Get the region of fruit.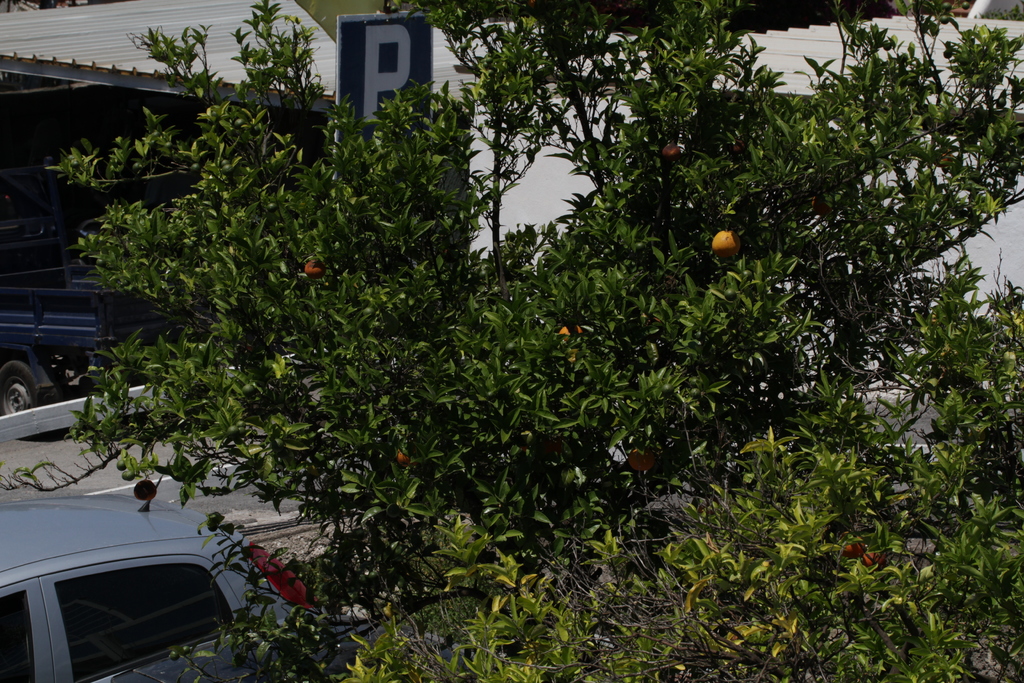
<region>712, 227, 740, 256</region>.
